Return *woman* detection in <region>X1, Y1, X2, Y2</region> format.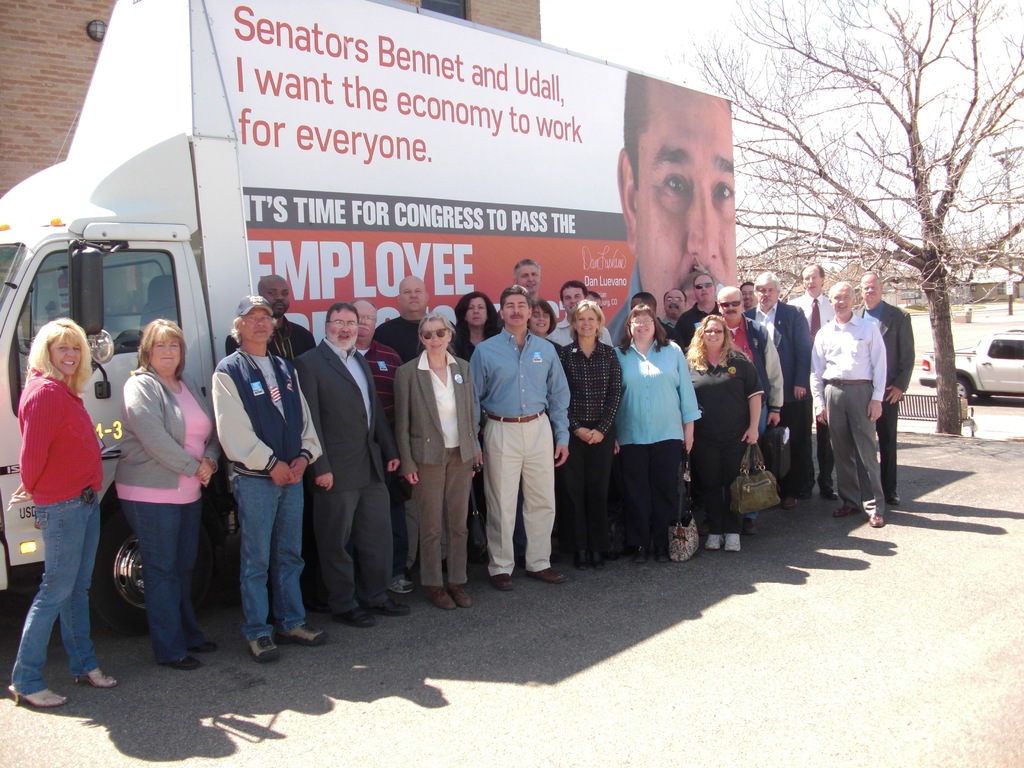
<region>612, 303, 706, 561</region>.
